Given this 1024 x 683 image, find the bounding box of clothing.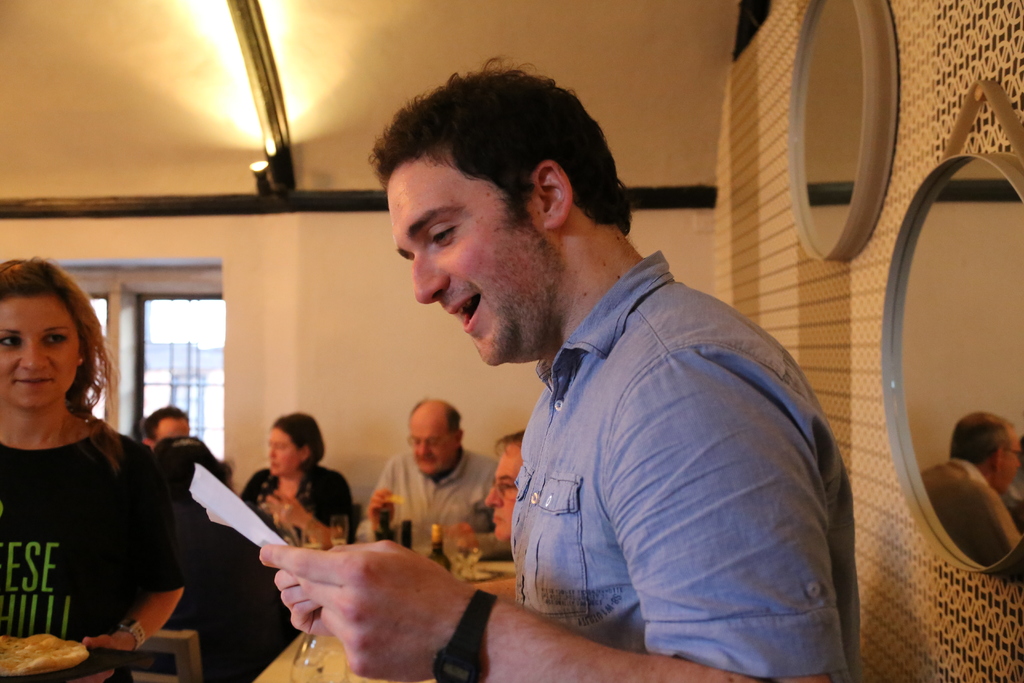
l=513, t=250, r=865, b=682.
